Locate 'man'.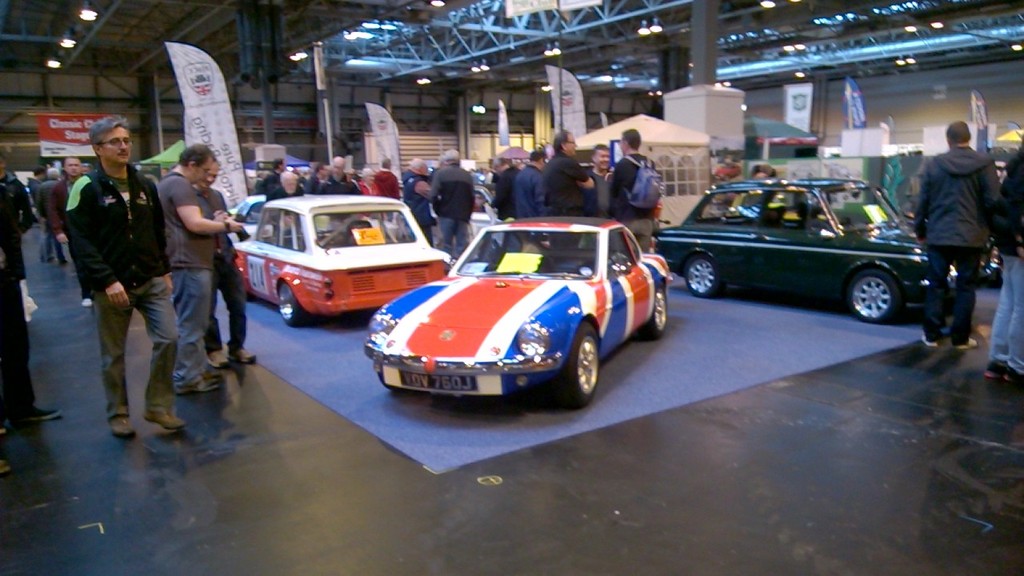
Bounding box: region(267, 169, 306, 198).
